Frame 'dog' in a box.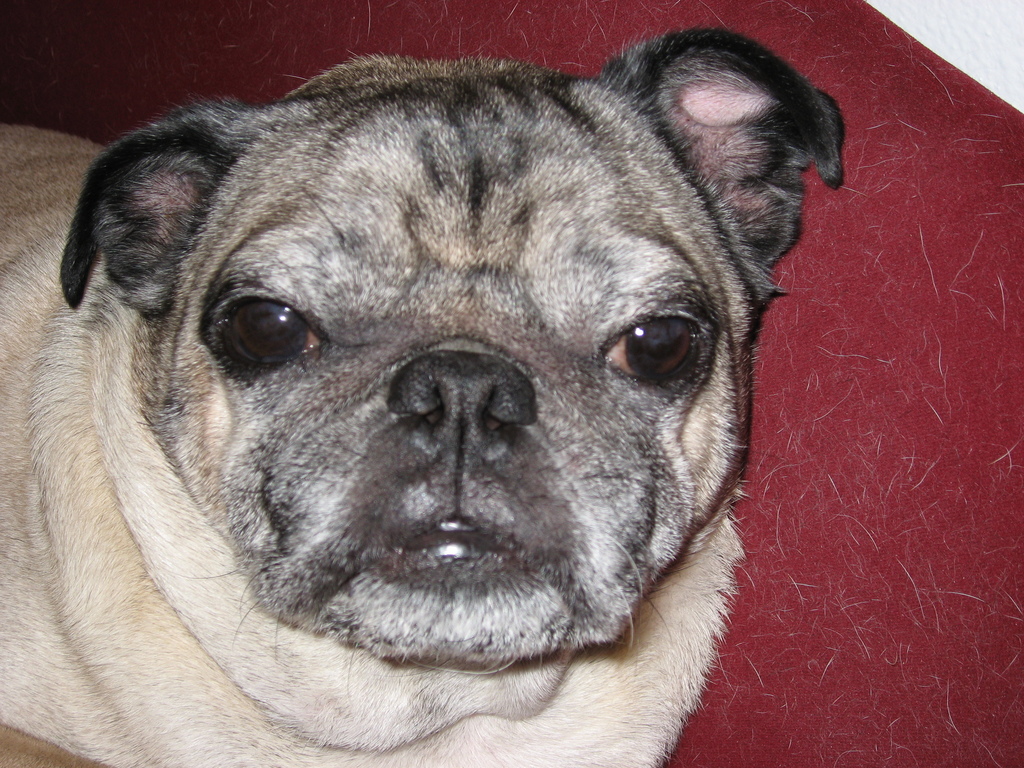
0:25:844:767.
